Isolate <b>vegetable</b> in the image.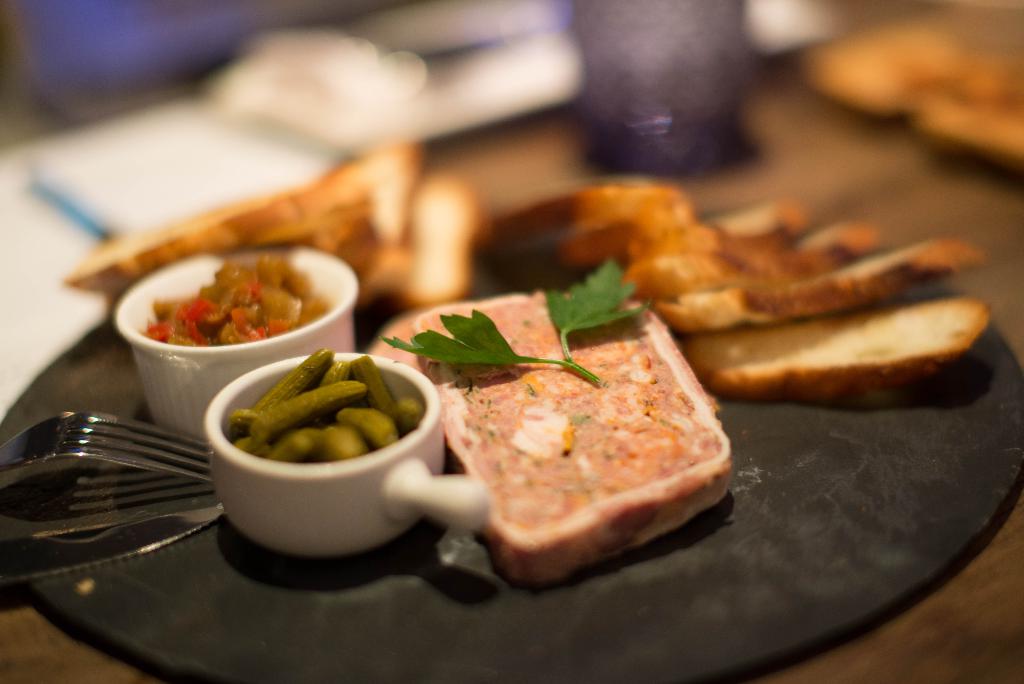
Isolated region: 374/254/659/388.
